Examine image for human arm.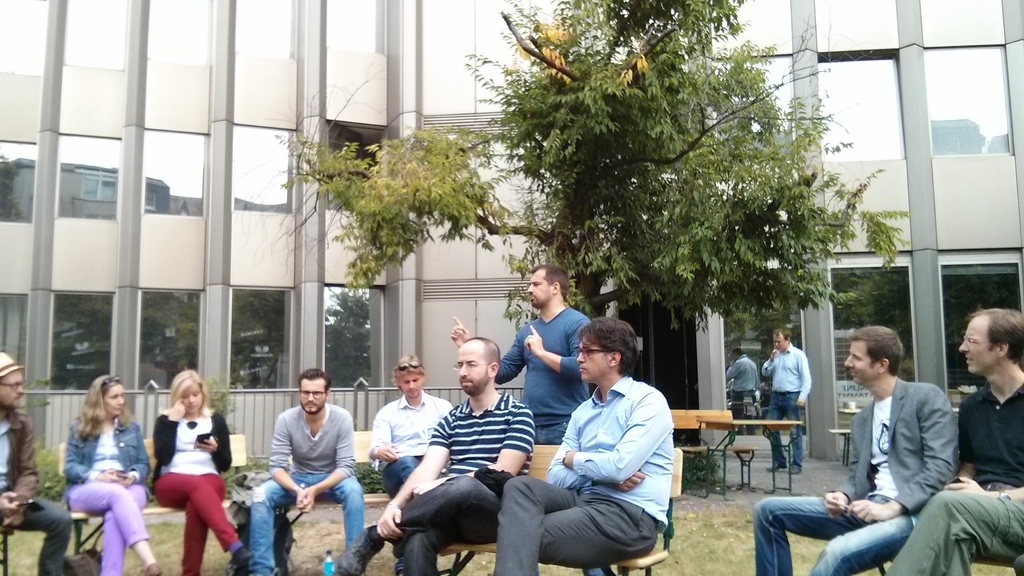
Examination result: 196/411/235/477.
